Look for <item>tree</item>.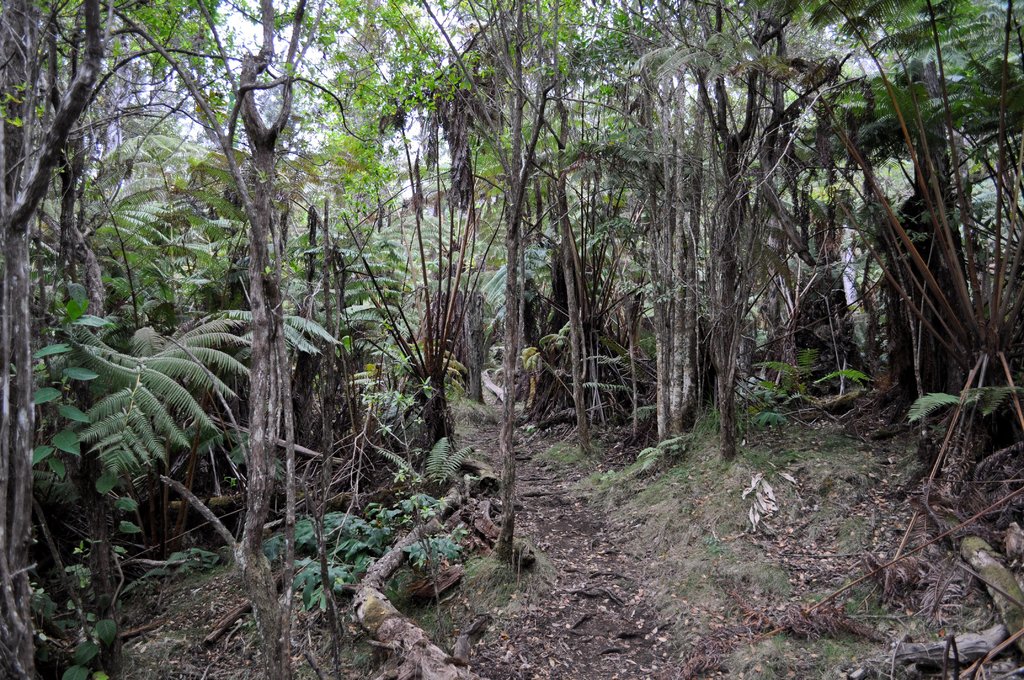
Found: x1=64 y1=0 x2=372 y2=679.
